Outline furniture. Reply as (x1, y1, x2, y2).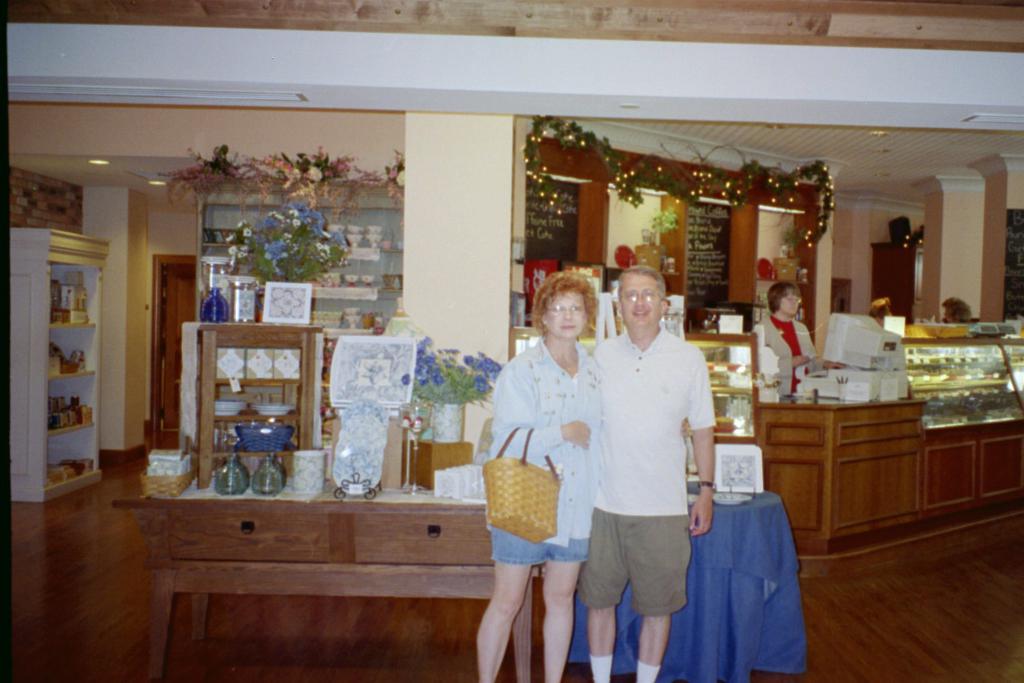
(111, 482, 542, 682).
